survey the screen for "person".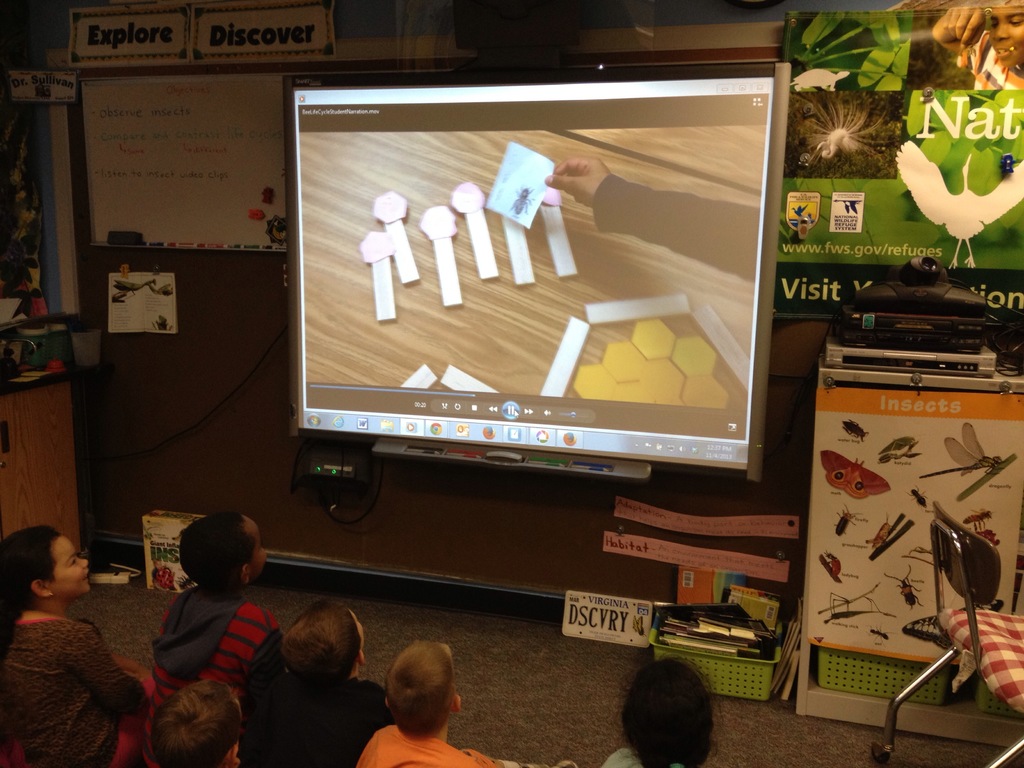
Survey found: {"left": 141, "top": 501, "right": 276, "bottom": 762}.
